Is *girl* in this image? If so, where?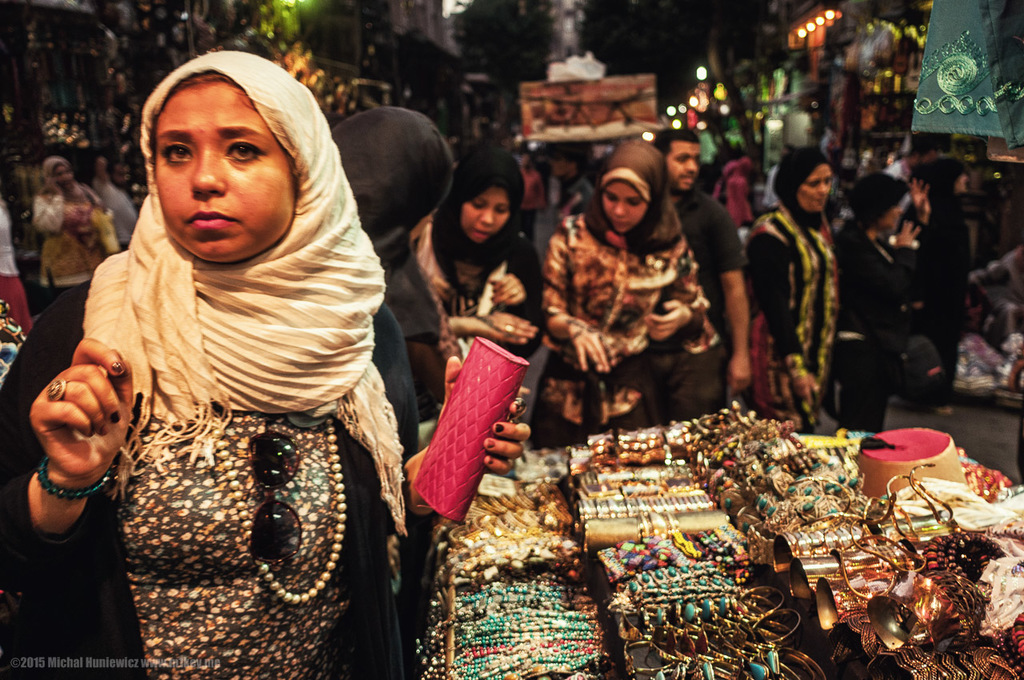
Yes, at locate(324, 101, 461, 417).
